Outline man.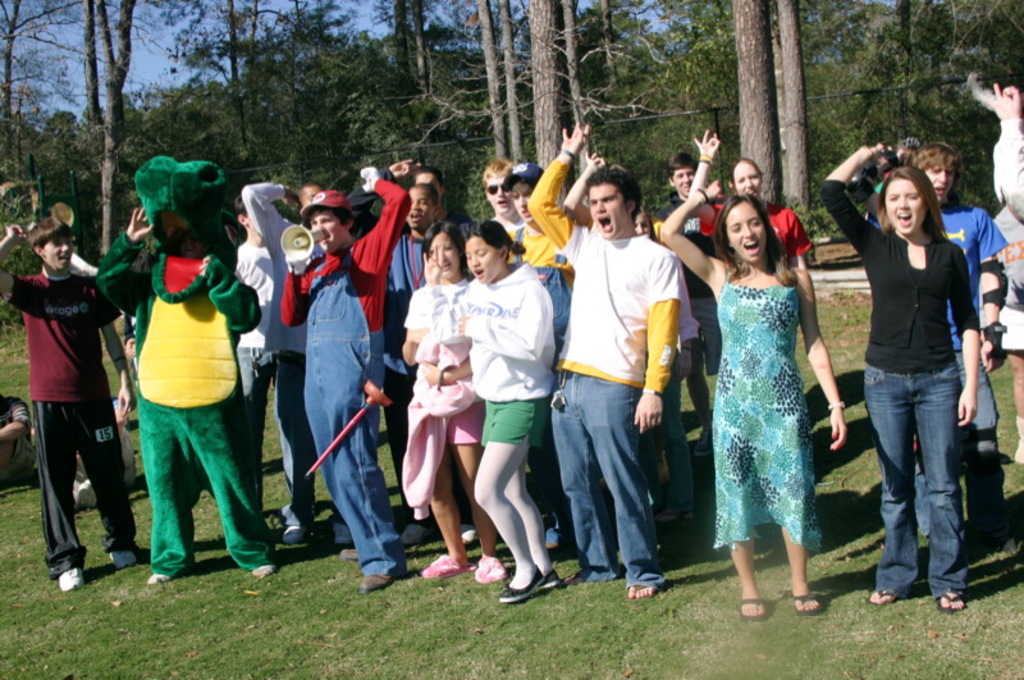
Outline: bbox(279, 164, 417, 592).
